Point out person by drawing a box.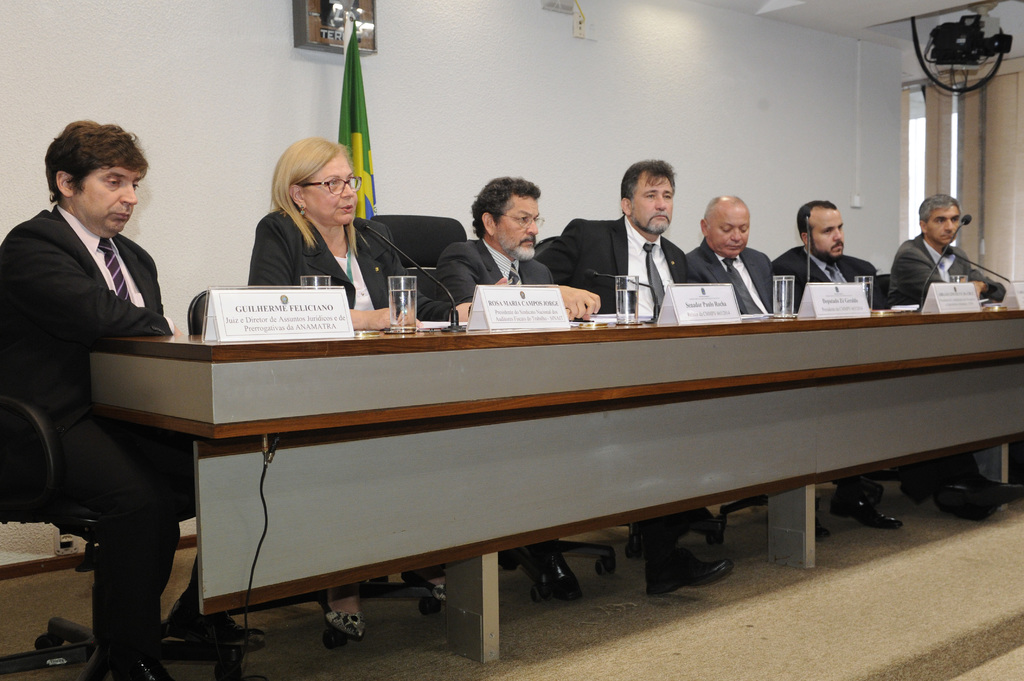
687, 190, 905, 531.
